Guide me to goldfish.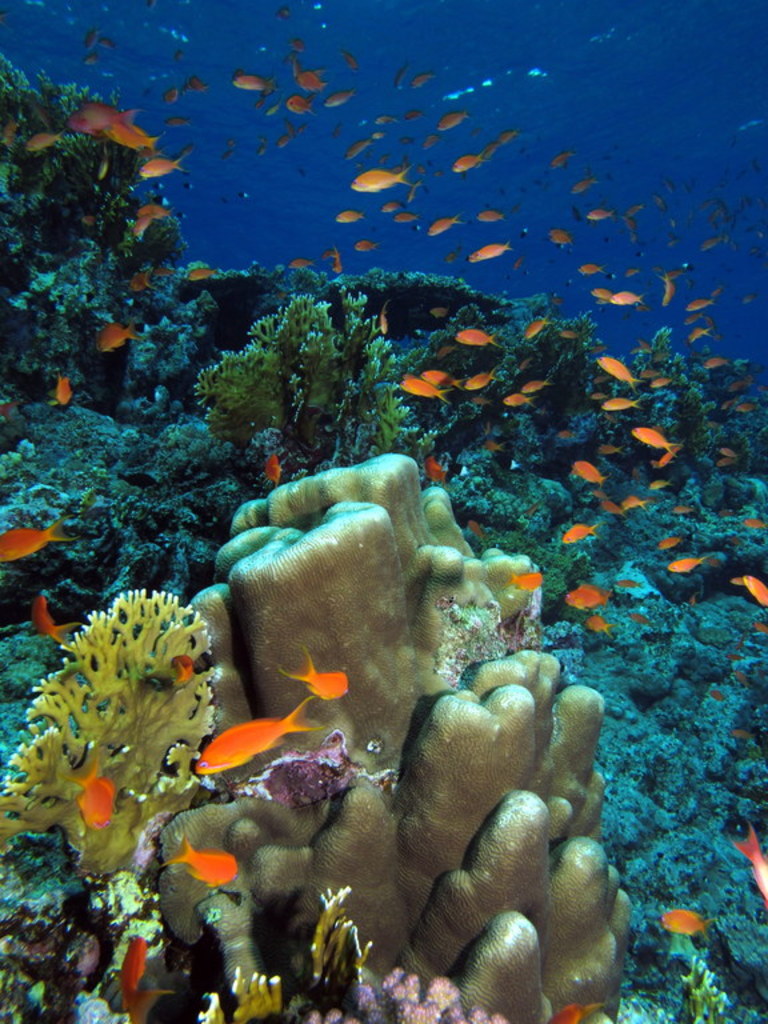
Guidance: 432,108,465,133.
